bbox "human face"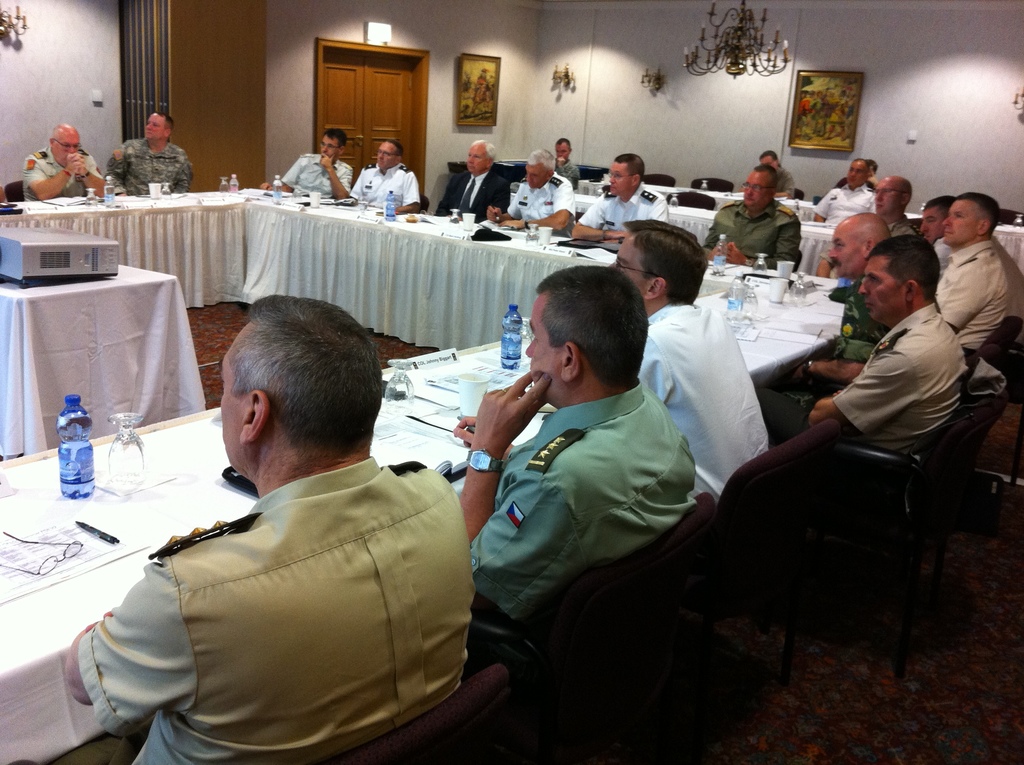
bbox=(918, 214, 943, 240)
